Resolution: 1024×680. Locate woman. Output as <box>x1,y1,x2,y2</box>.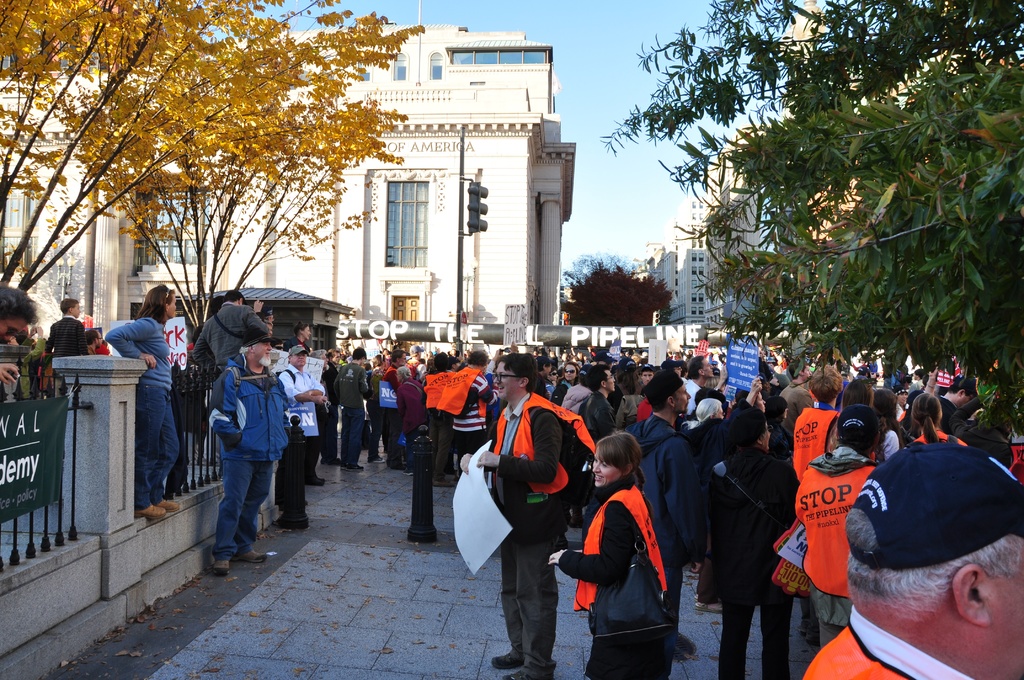
<box>551,364,580,404</box>.
